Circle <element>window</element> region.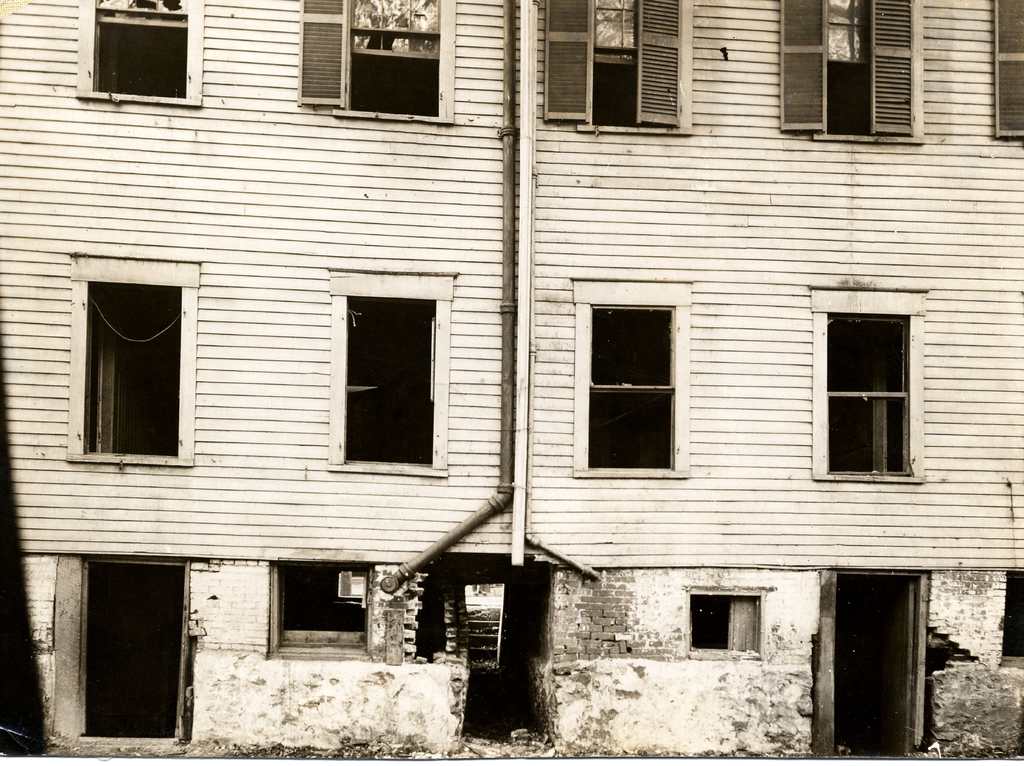
Region: (775, 0, 925, 146).
